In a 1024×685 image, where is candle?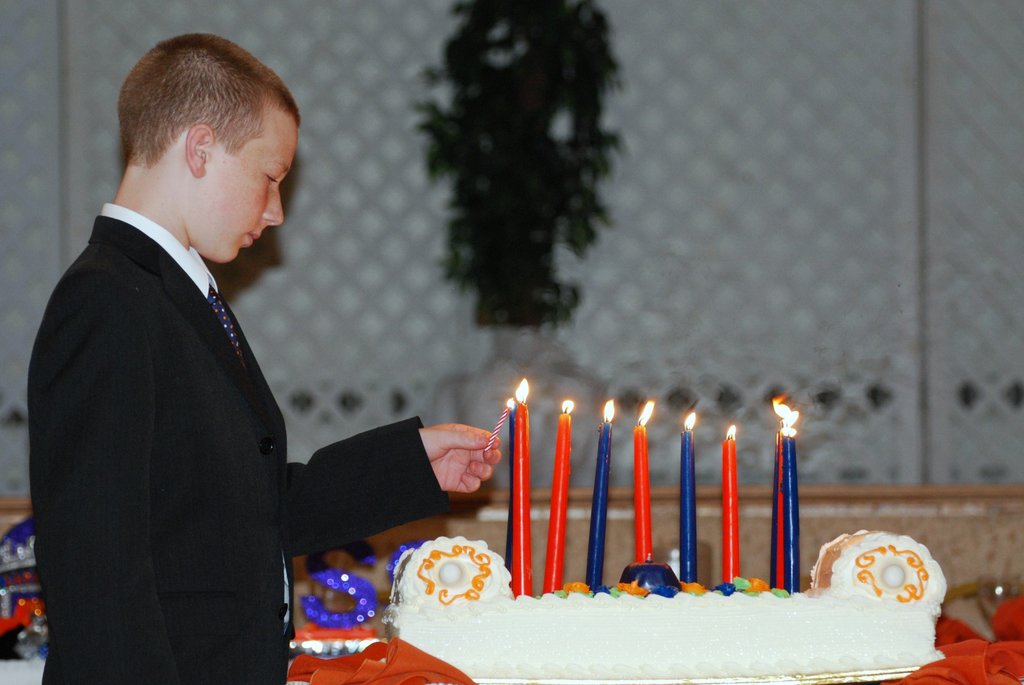
540 400 572 602.
